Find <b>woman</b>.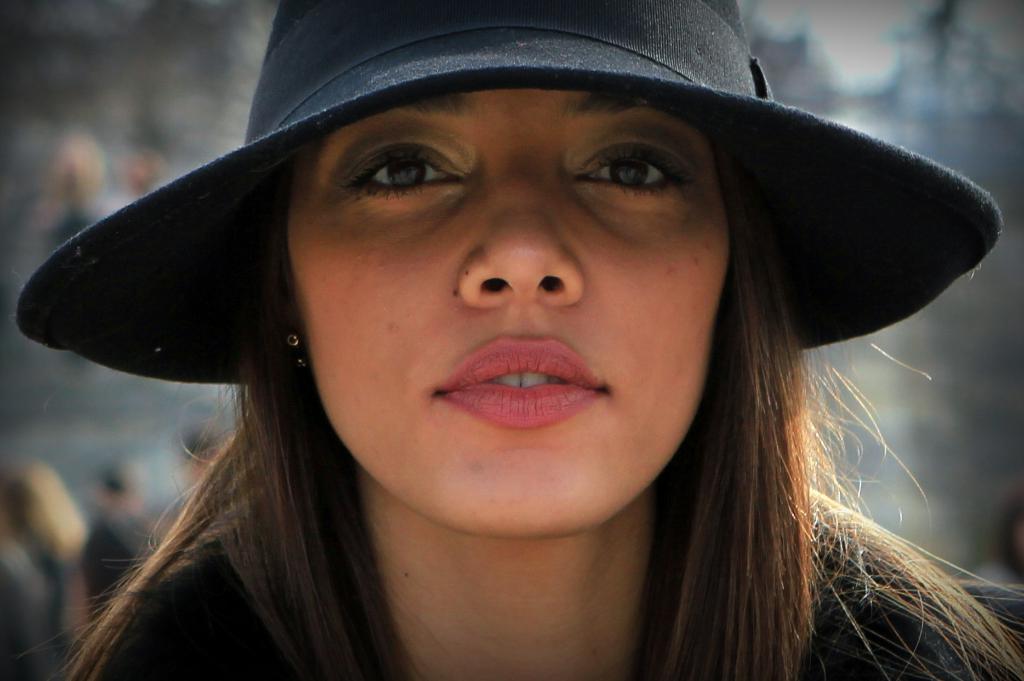
(12, 81, 1009, 680).
